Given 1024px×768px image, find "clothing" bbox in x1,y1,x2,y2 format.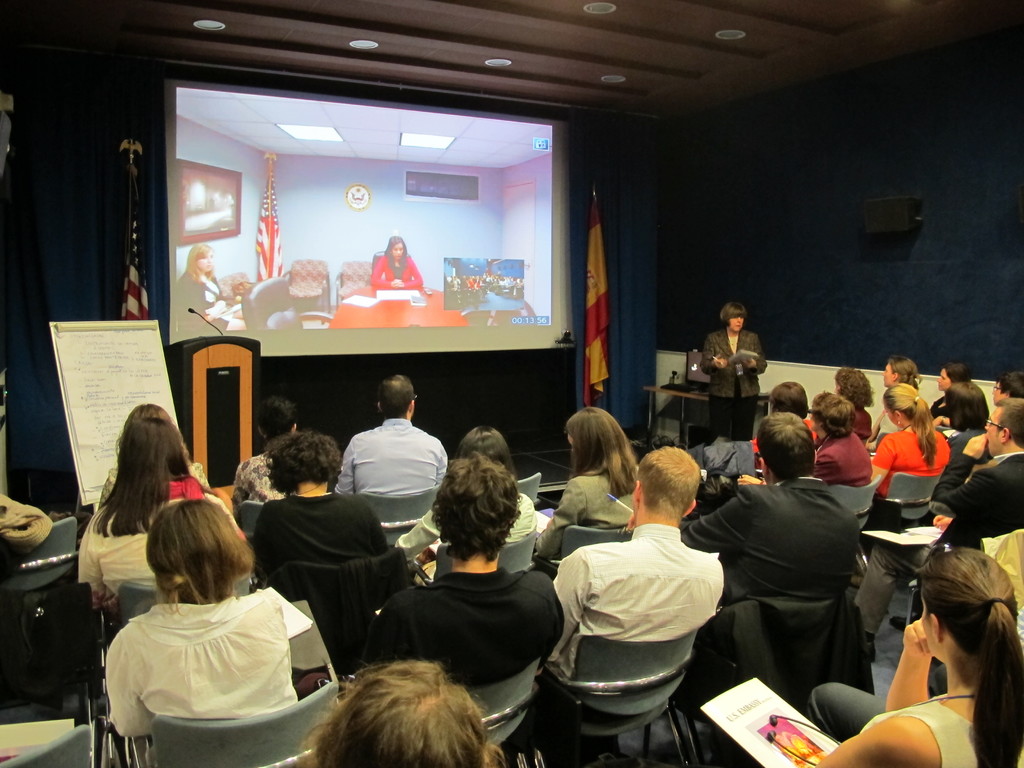
813,438,868,494.
